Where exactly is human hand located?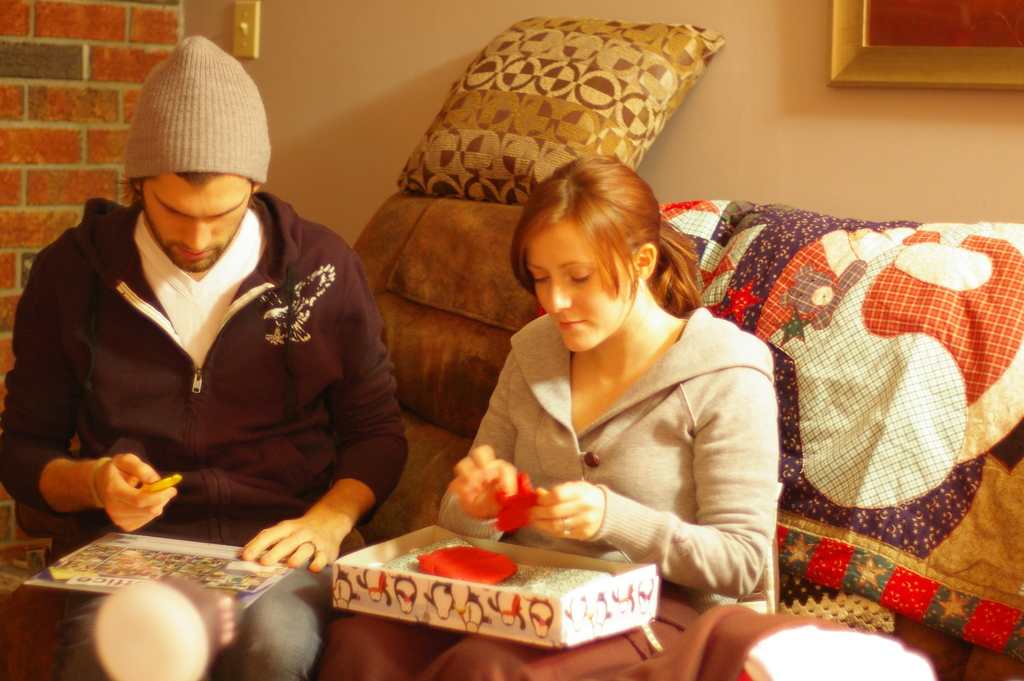
Its bounding box is [left=447, top=443, right=520, bottom=520].
